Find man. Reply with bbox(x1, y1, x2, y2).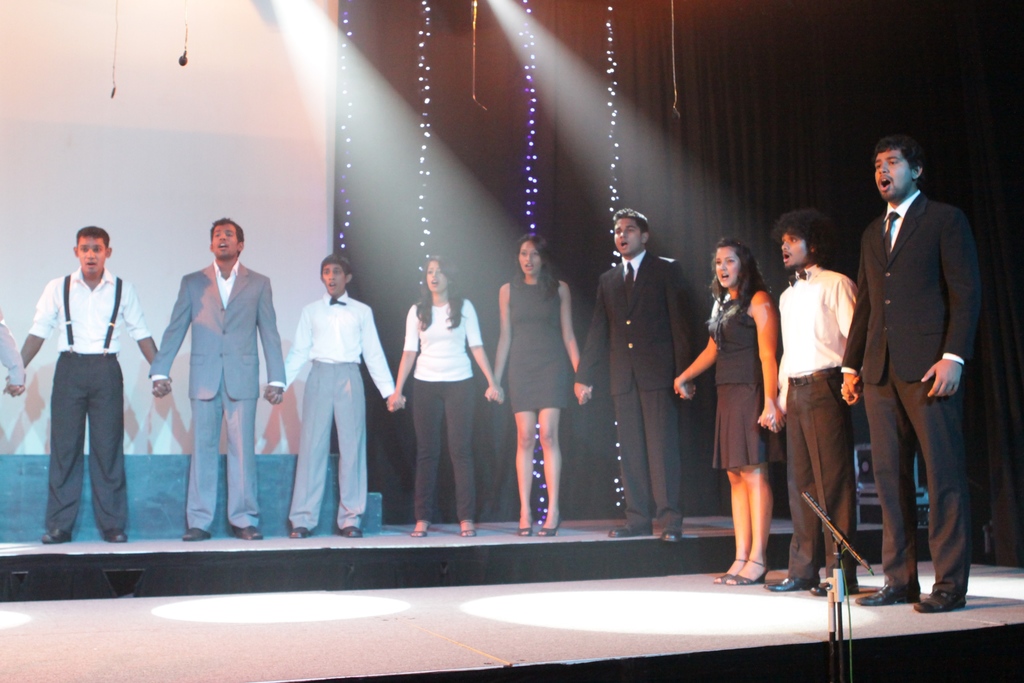
bbox(842, 135, 977, 612).
